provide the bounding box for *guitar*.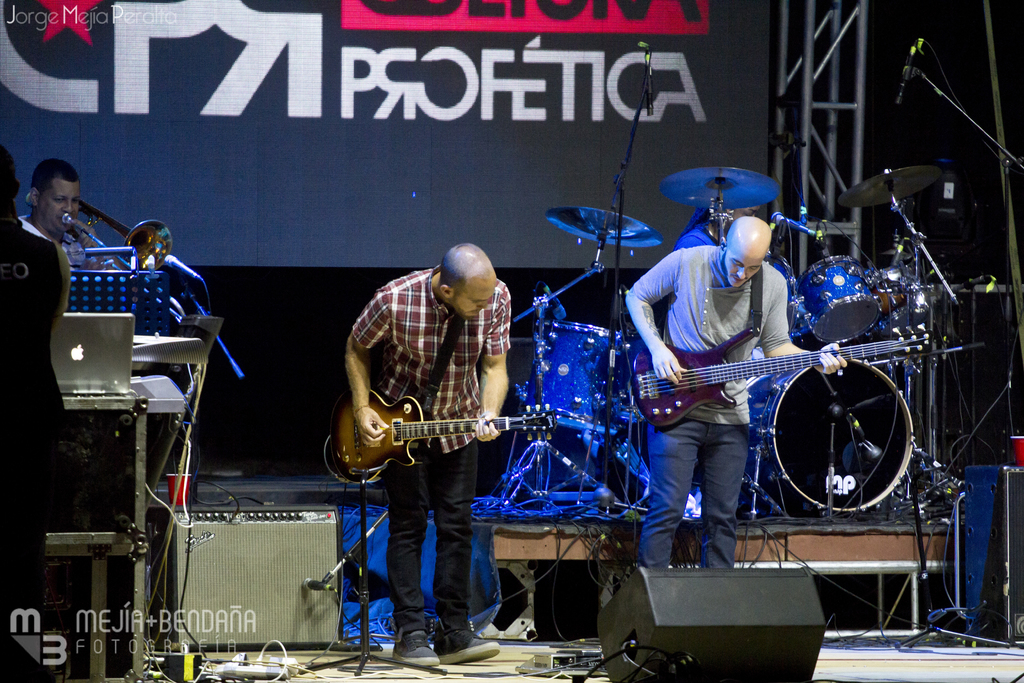
(620,329,941,436).
